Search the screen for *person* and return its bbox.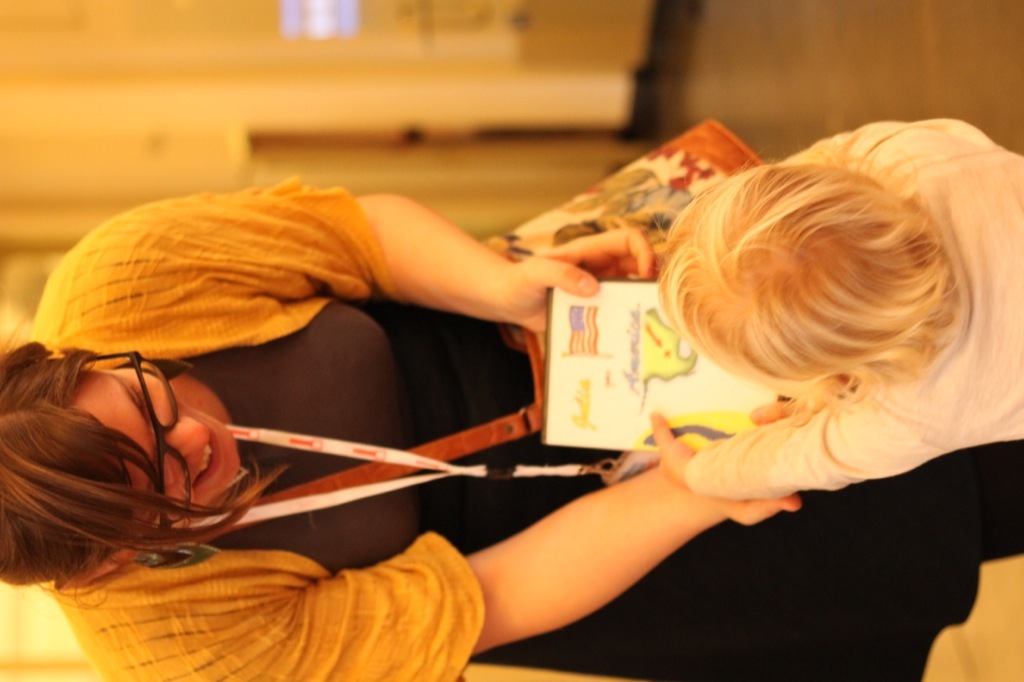
Found: (0, 115, 1023, 681).
